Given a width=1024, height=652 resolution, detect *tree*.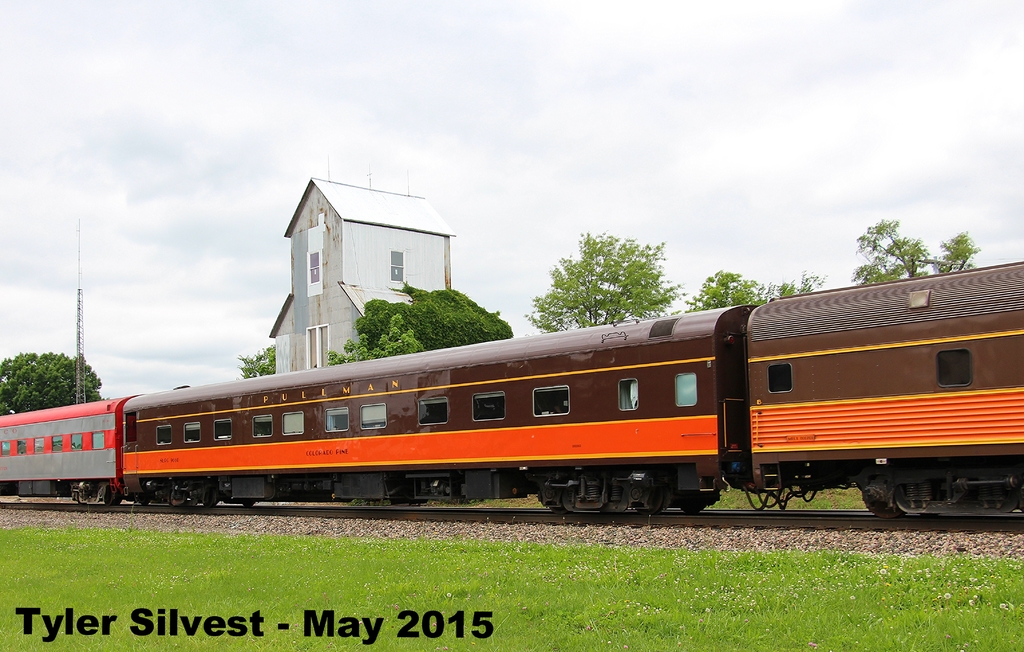
select_region(669, 268, 826, 321).
